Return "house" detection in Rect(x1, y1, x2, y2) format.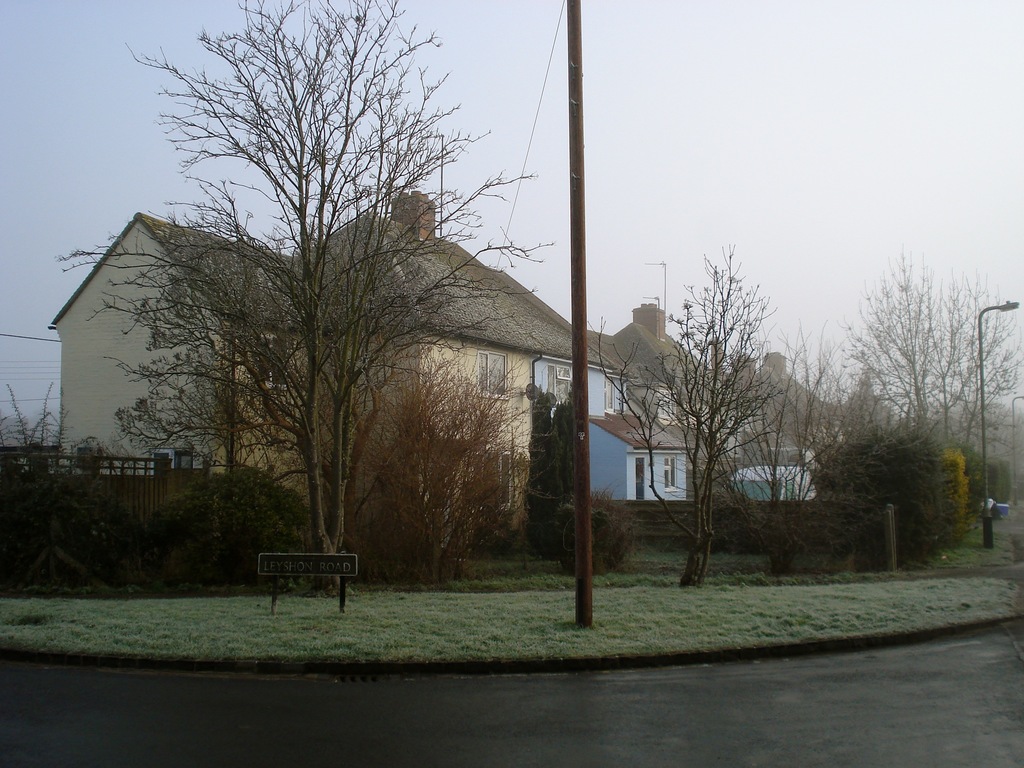
Rect(583, 305, 891, 503).
